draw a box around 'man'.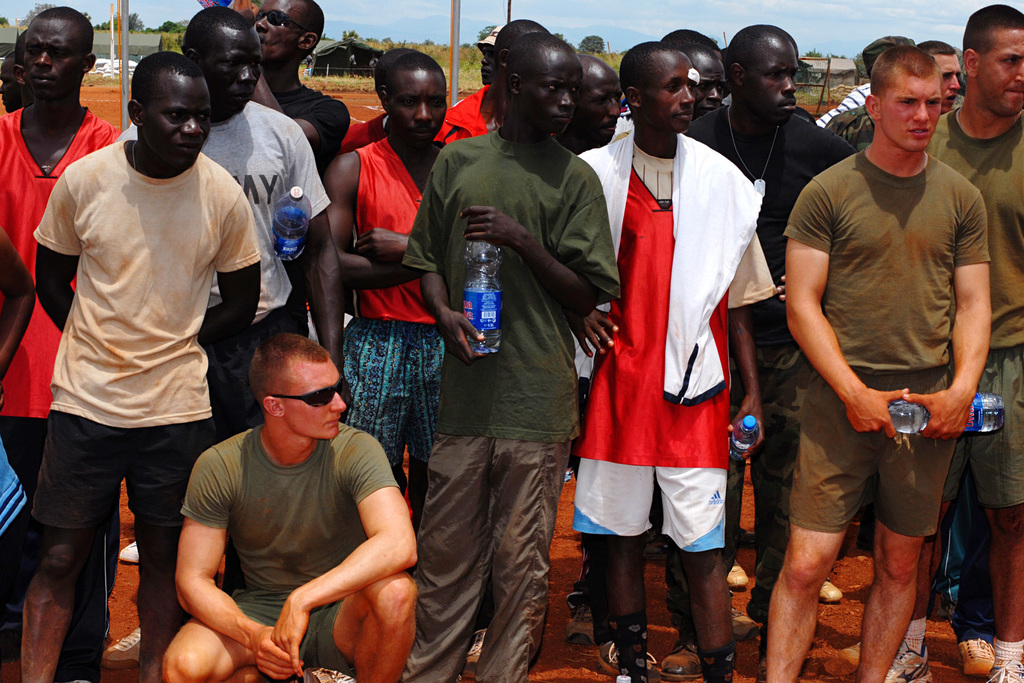
[337,42,468,153].
